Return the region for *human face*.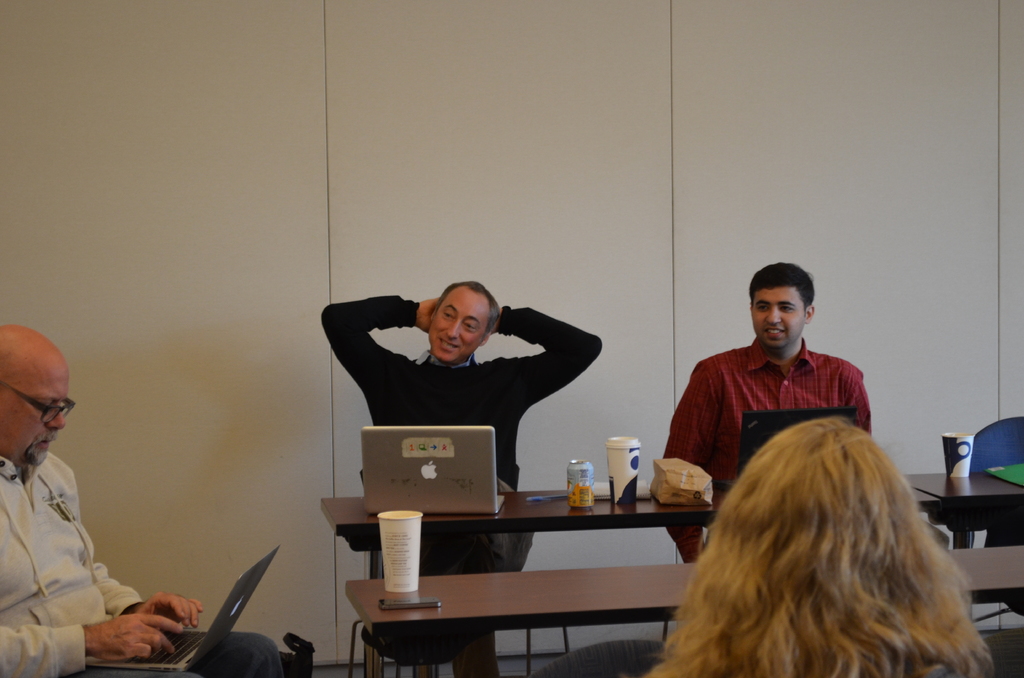
[753,286,801,349].
